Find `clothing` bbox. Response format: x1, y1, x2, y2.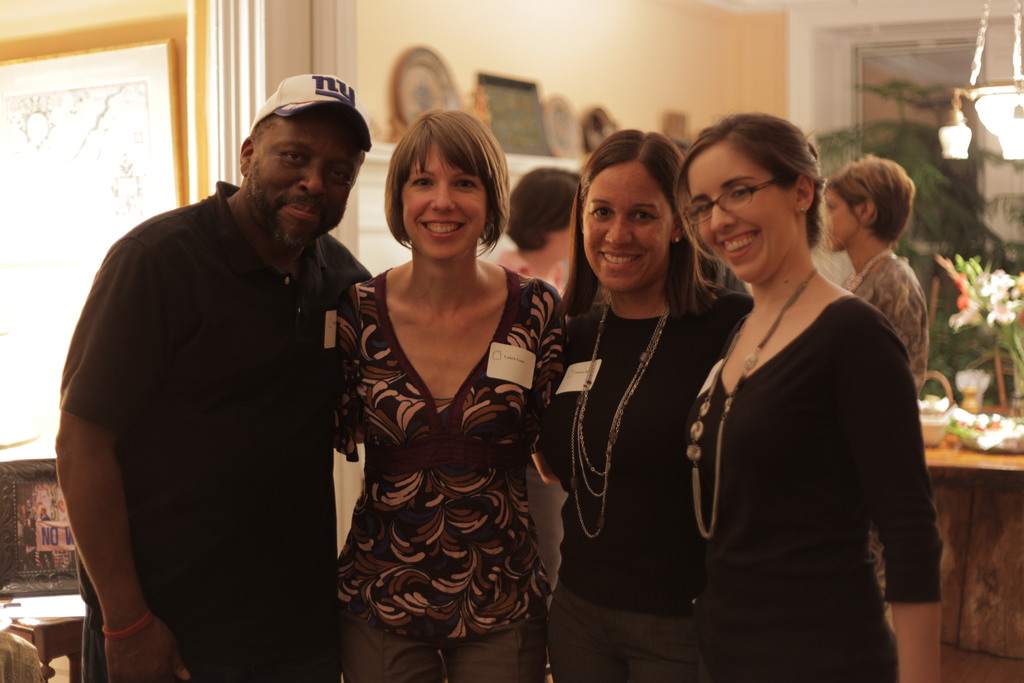
336, 264, 545, 639.
